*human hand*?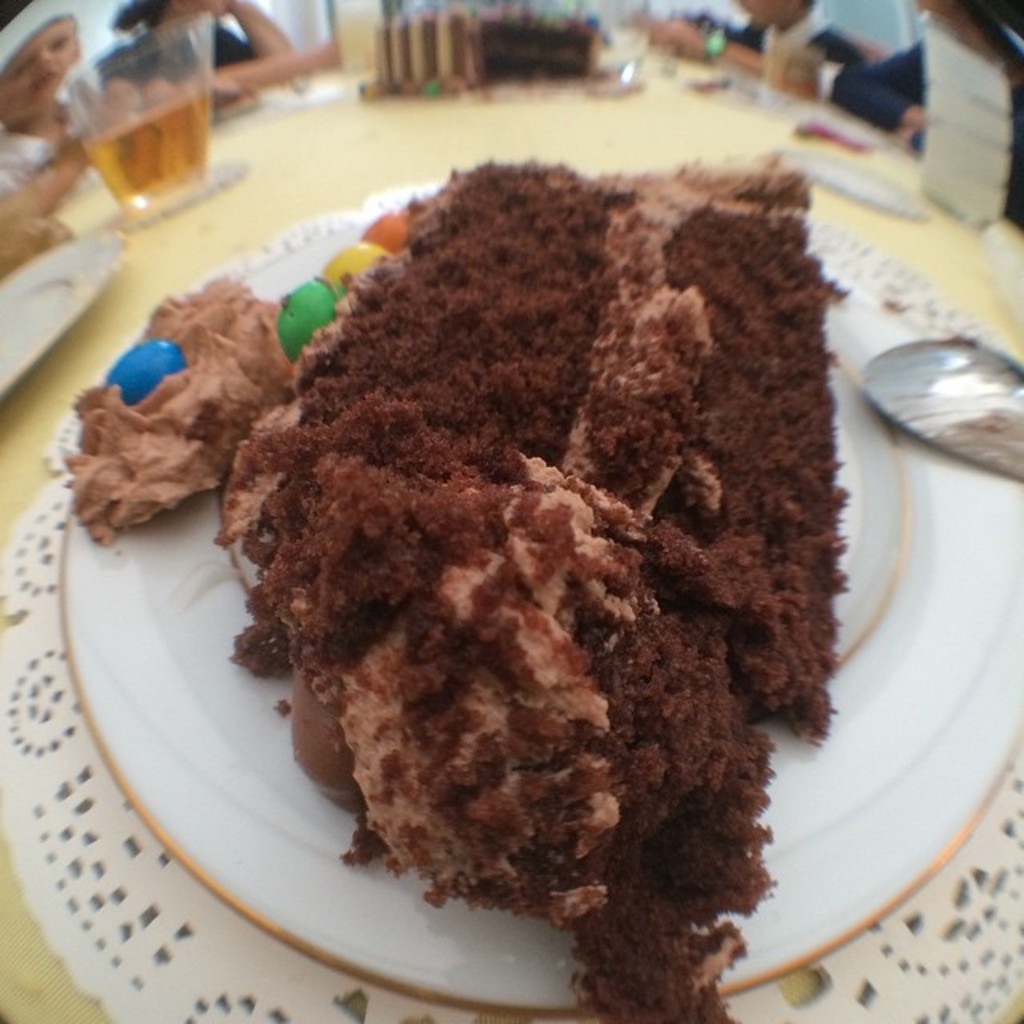
locate(904, 106, 926, 133)
